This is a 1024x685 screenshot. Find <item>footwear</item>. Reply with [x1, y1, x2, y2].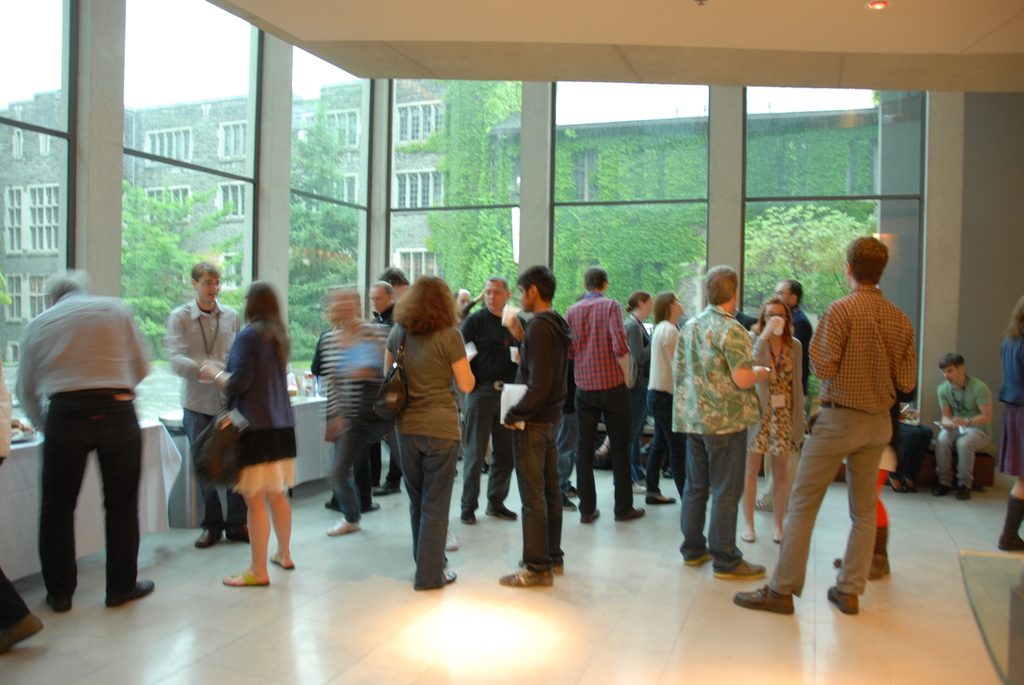
[824, 584, 861, 613].
